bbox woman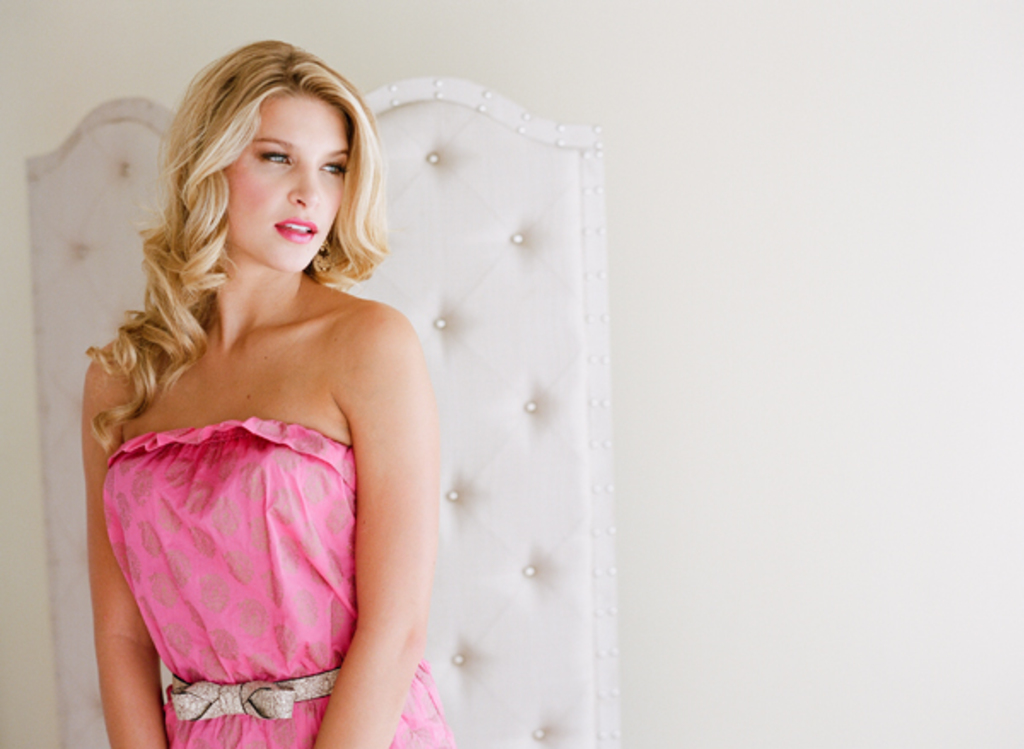
(53, 31, 433, 747)
